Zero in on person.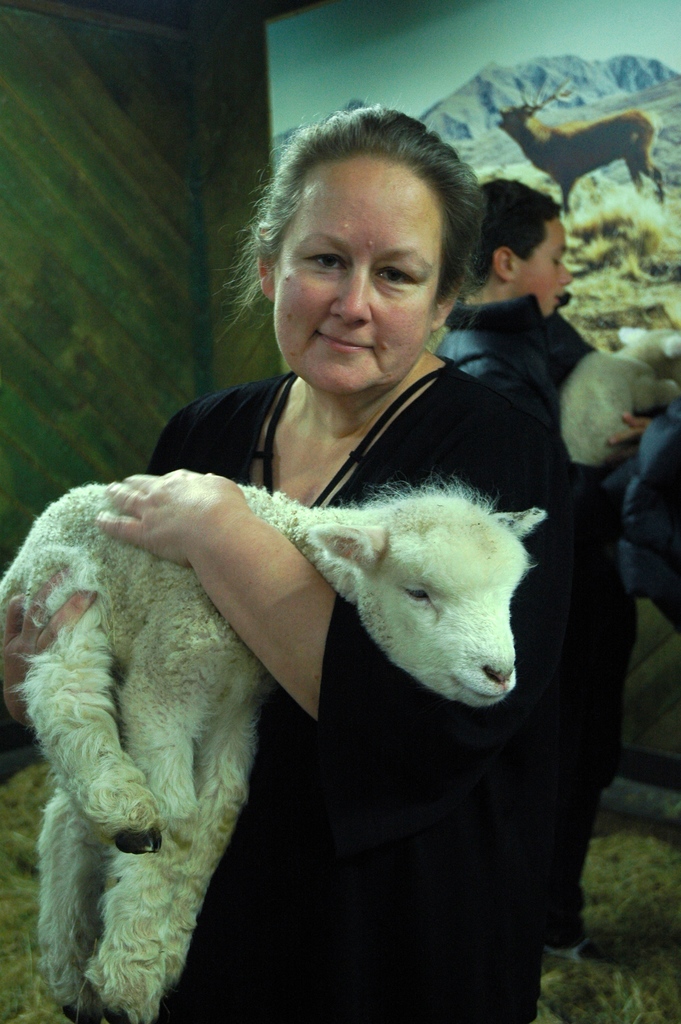
Zeroed in: Rect(447, 181, 680, 619).
